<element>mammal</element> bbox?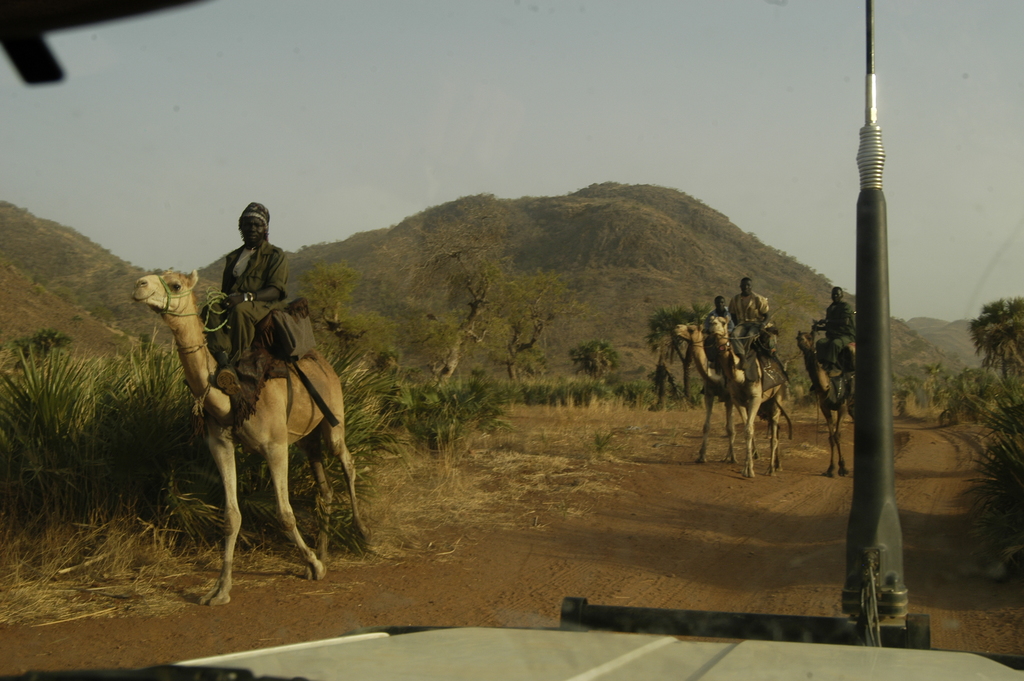
{"x1": 819, "y1": 287, "x2": 854, "y2": 368}
